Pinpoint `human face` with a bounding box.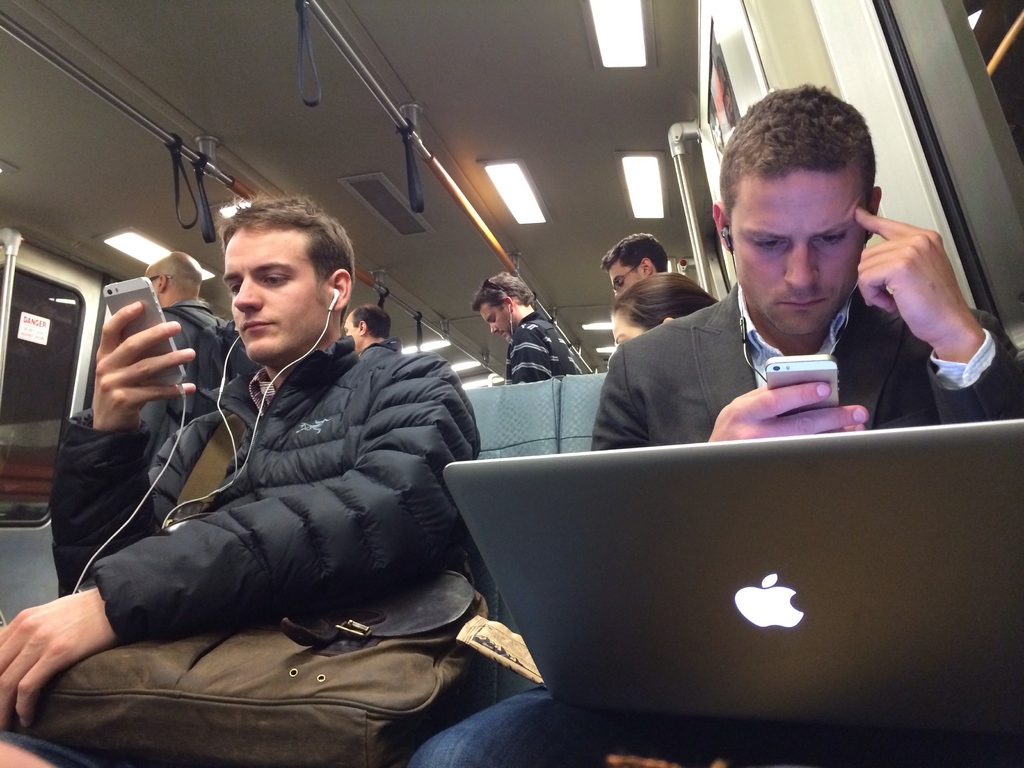
<box>609,267,644,295</box>.
